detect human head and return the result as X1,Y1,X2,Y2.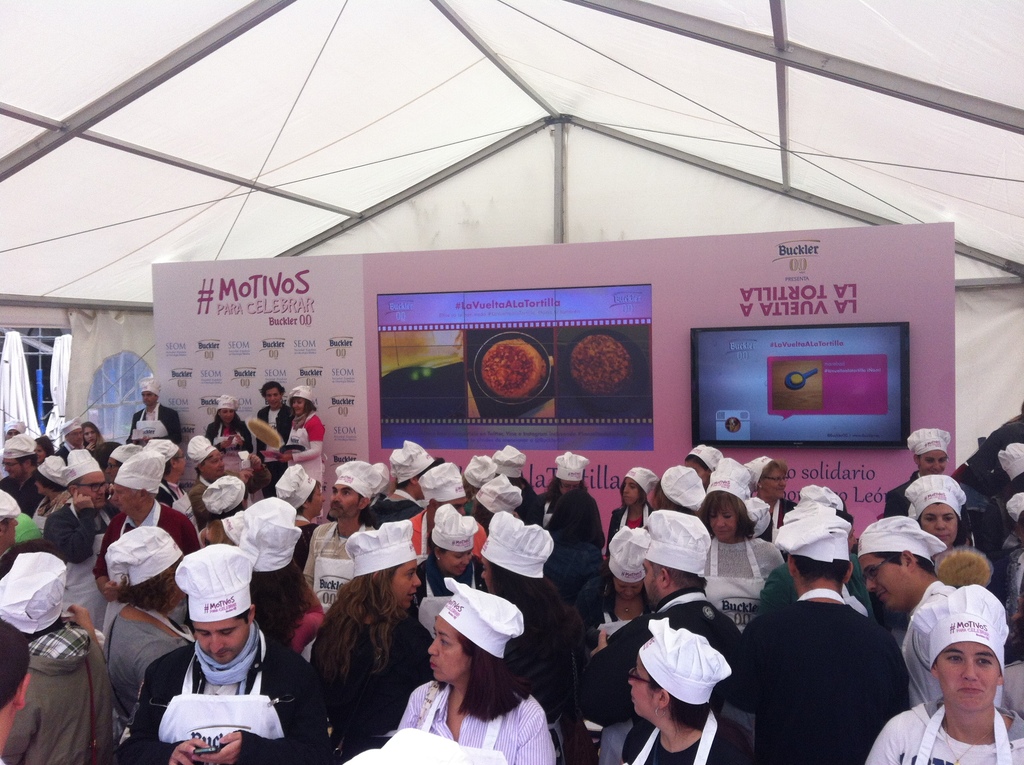
29,458,72,494.
